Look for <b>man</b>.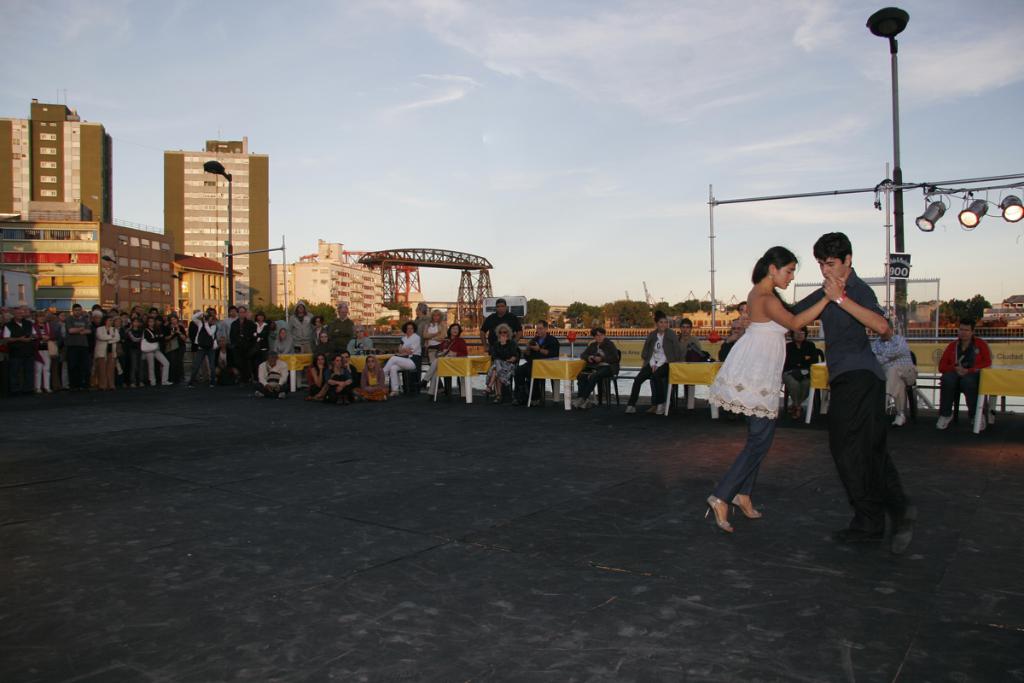
Found: region(221, 303, 239, 340).
